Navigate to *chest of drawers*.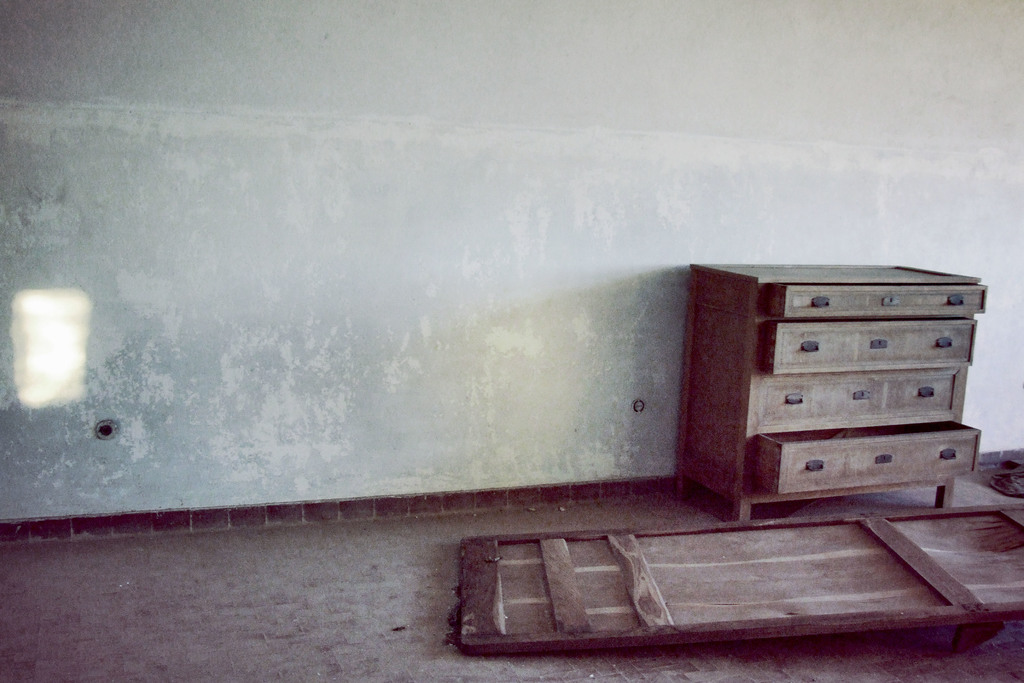
Navigation target: bbox=(671, 264, 992, 519).
